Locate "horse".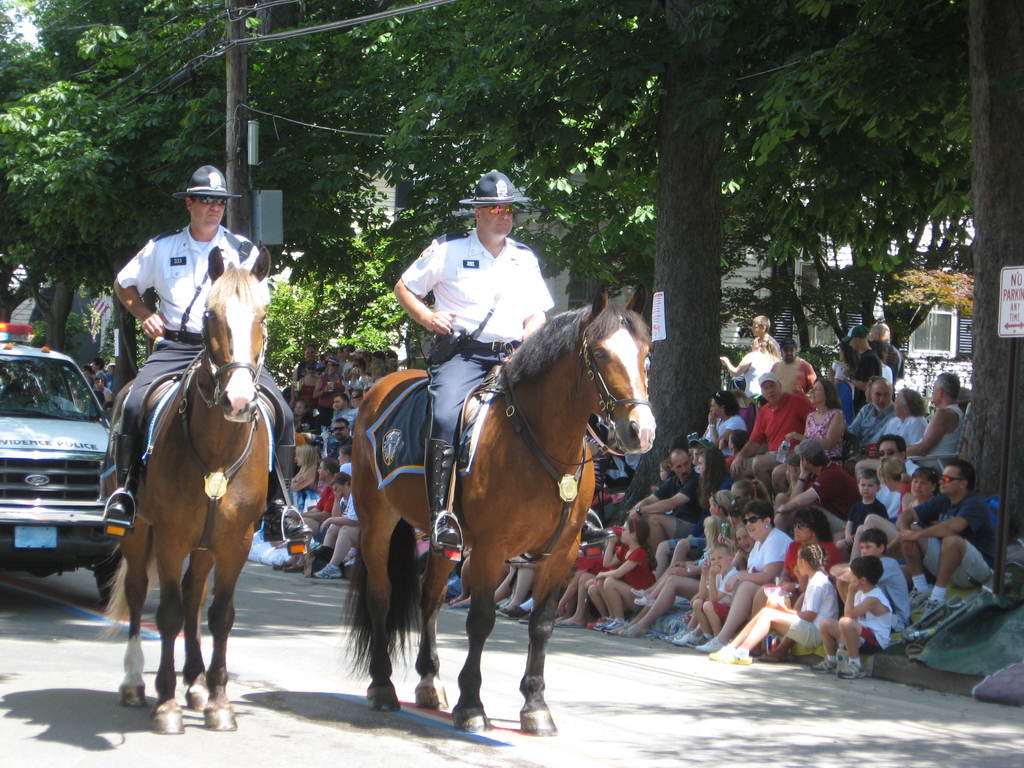
Bounding box: bbox(99, 243, 284, 737).
